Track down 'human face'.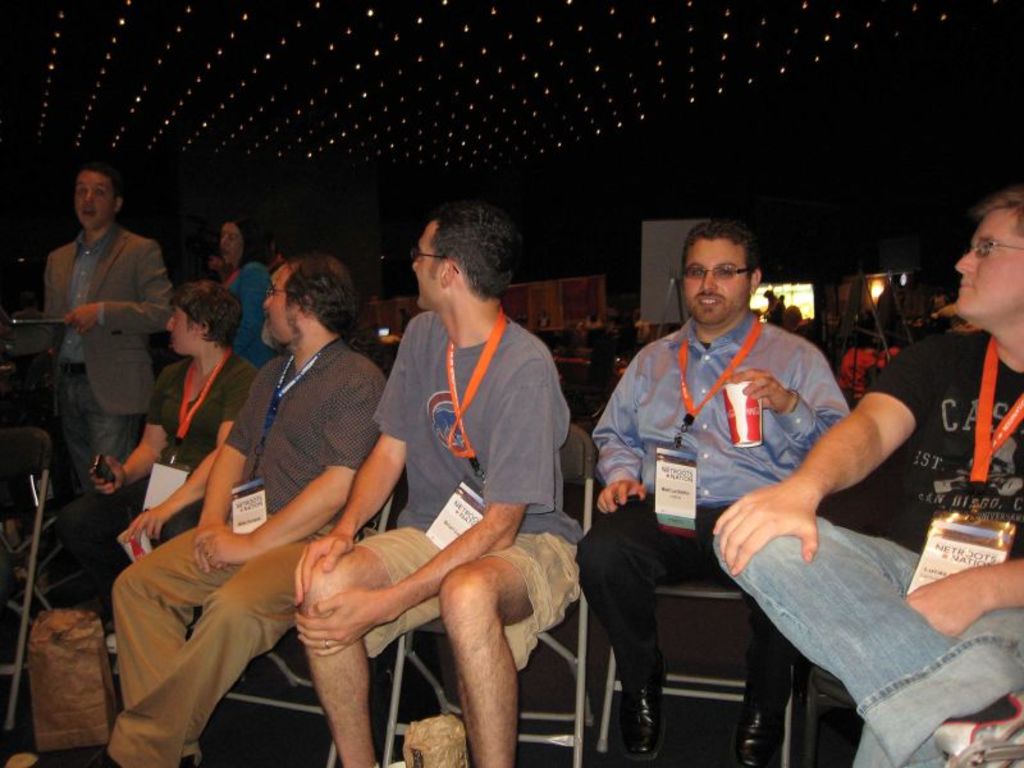
Tracked to {"left": 681, "top": 239, "right": 751, "bottom": 320}.
